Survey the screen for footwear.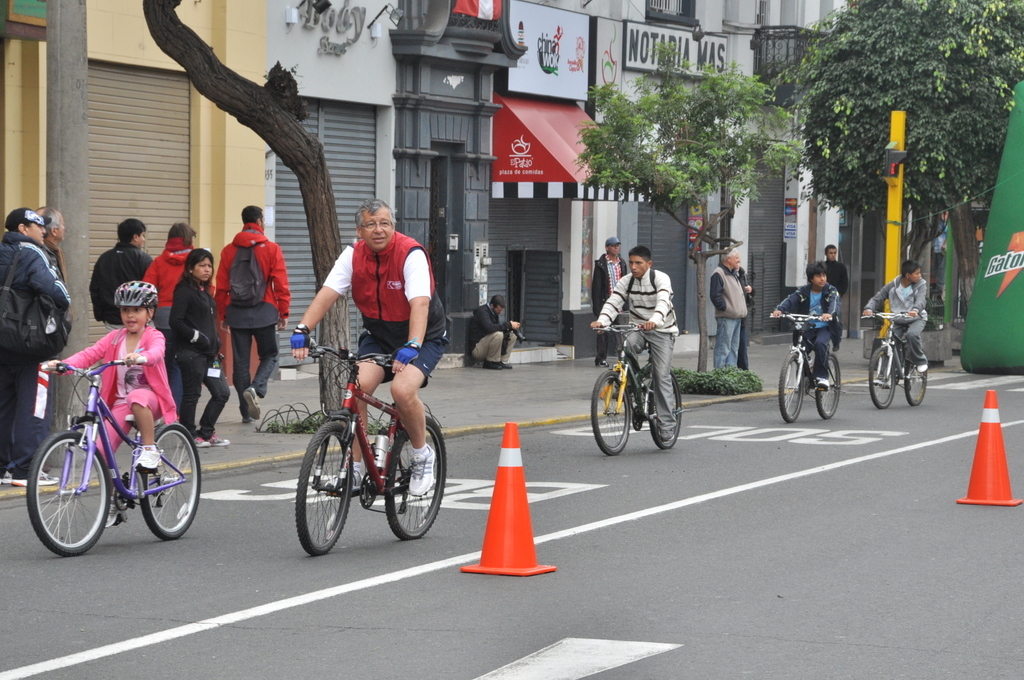
Survey found: box(187, 429, 213, 452).
